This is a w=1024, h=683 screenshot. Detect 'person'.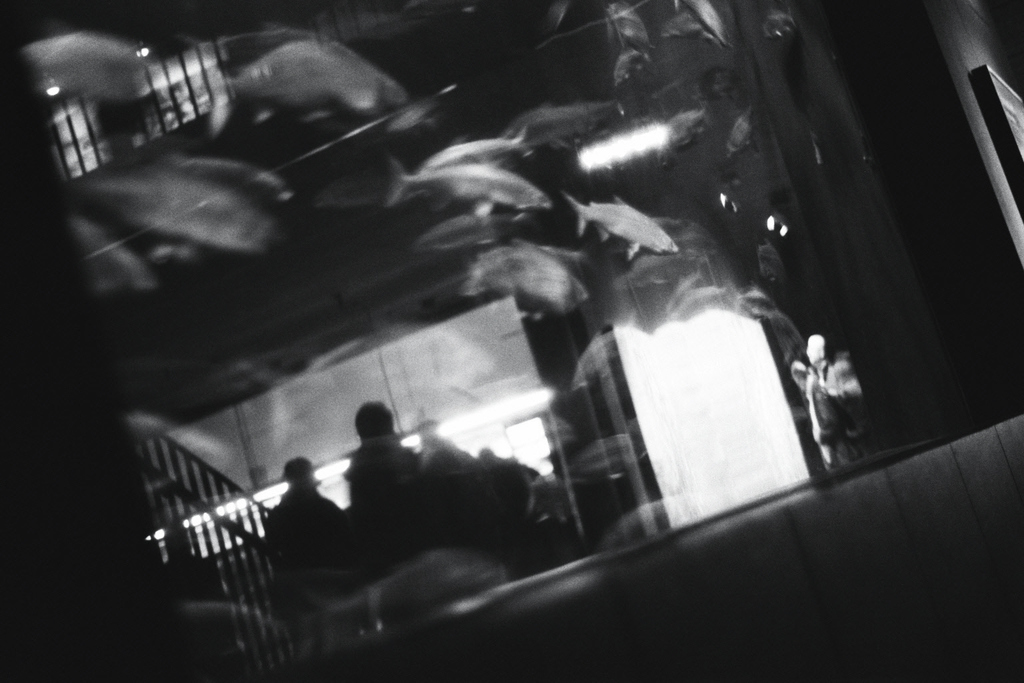
[255, 440, 340, 610].
